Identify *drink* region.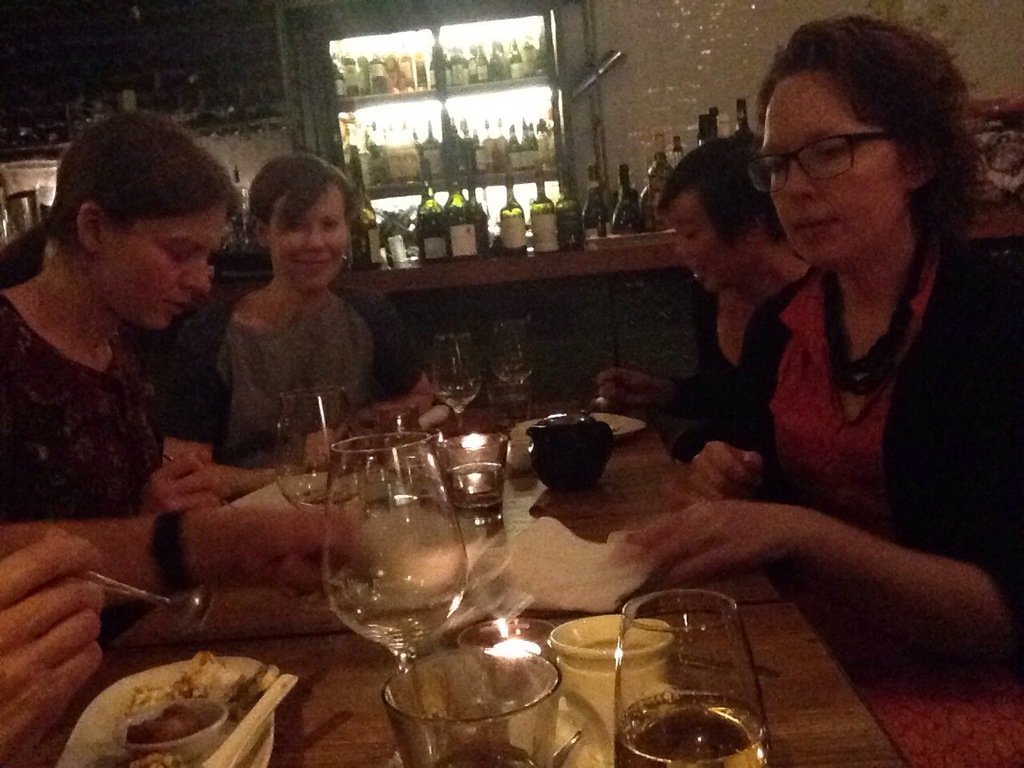
Region: 614:692:766:766.
